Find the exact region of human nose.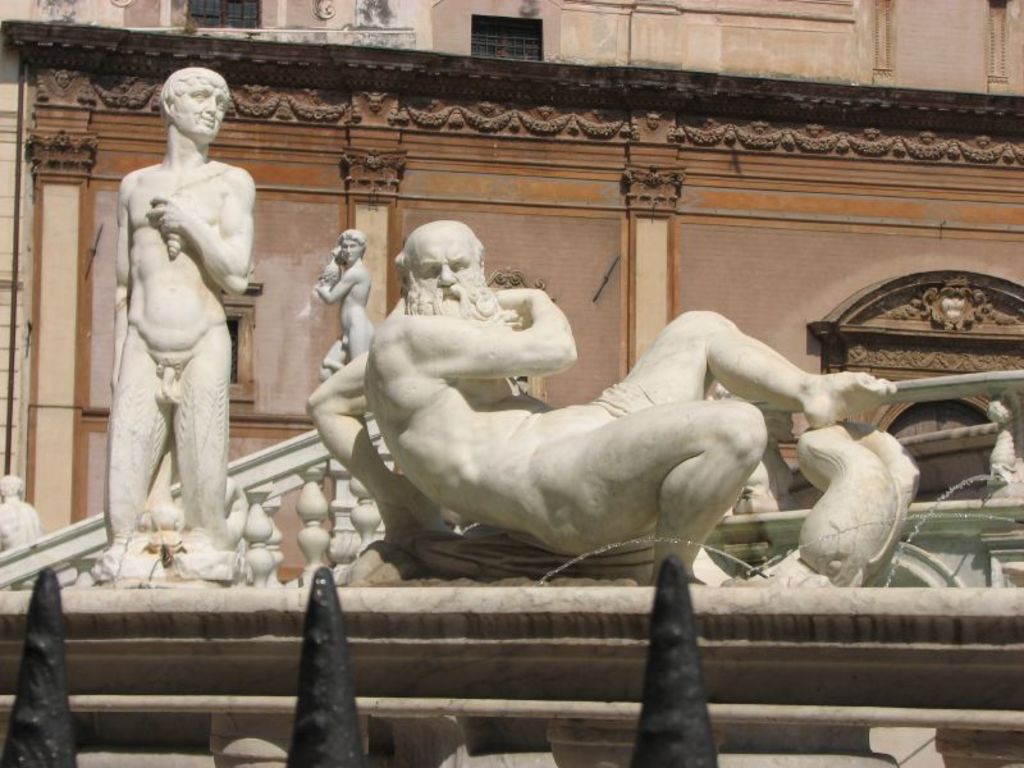
Exact region: [344,244,353,252].
